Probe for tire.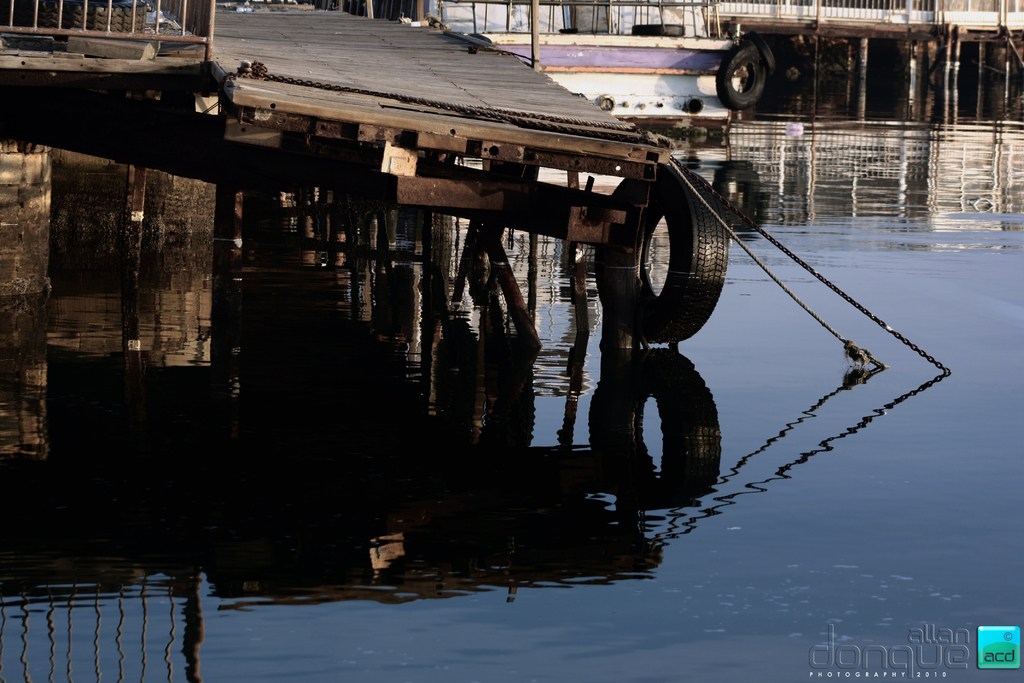
Probe result: 711, 38, 771, 109.
